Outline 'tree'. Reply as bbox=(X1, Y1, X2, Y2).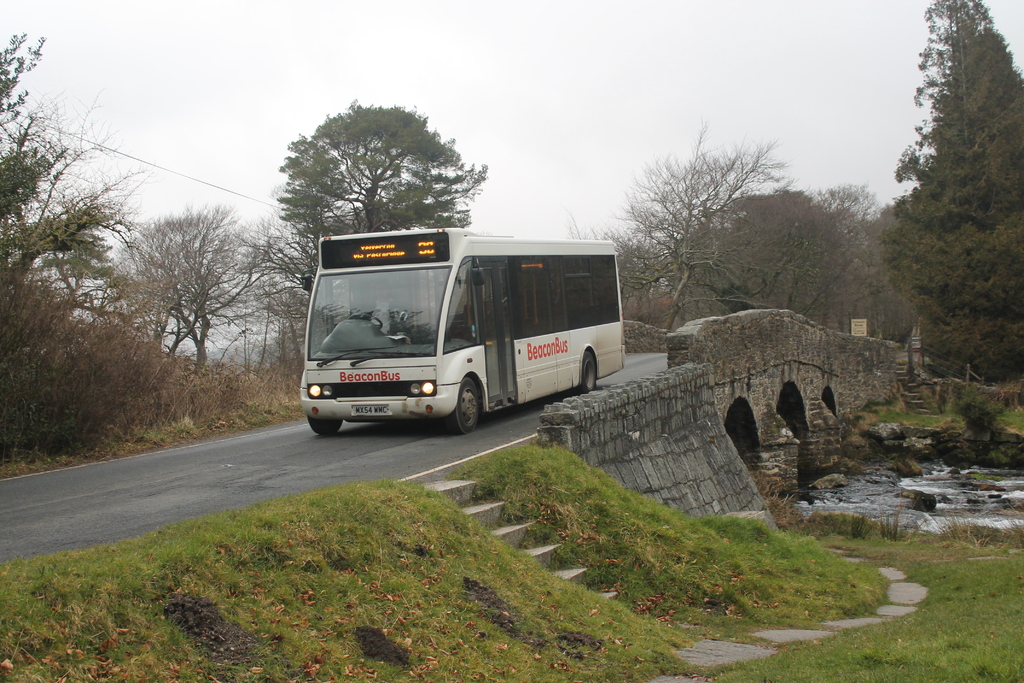
bbox=(105, 206, 298, 361).
